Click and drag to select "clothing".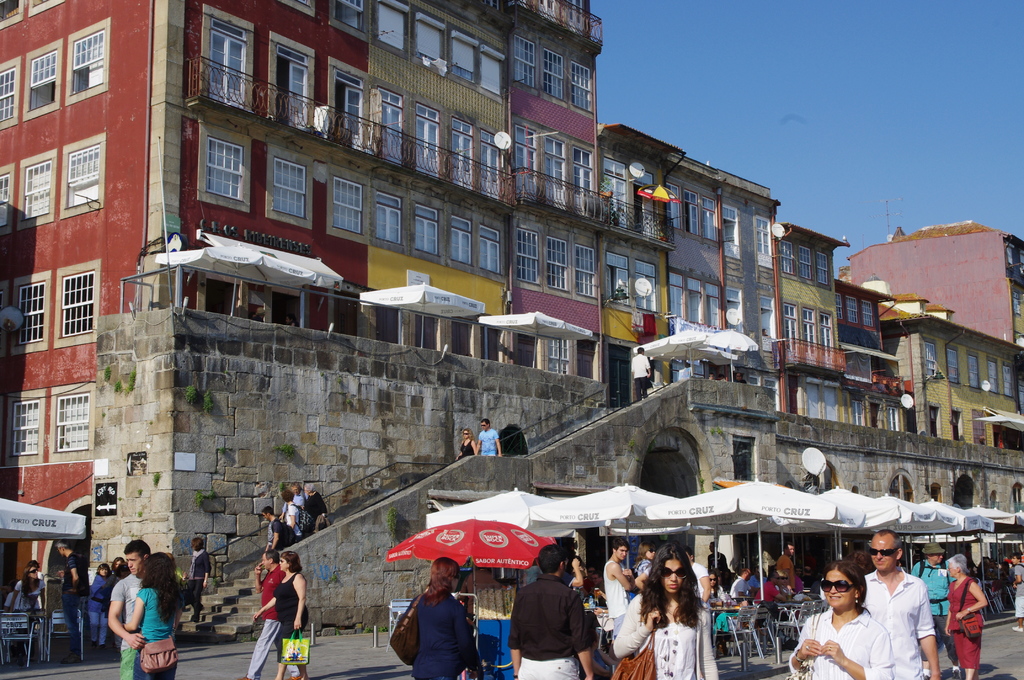
Selection: bbox=[602, 561, 632, 619].
